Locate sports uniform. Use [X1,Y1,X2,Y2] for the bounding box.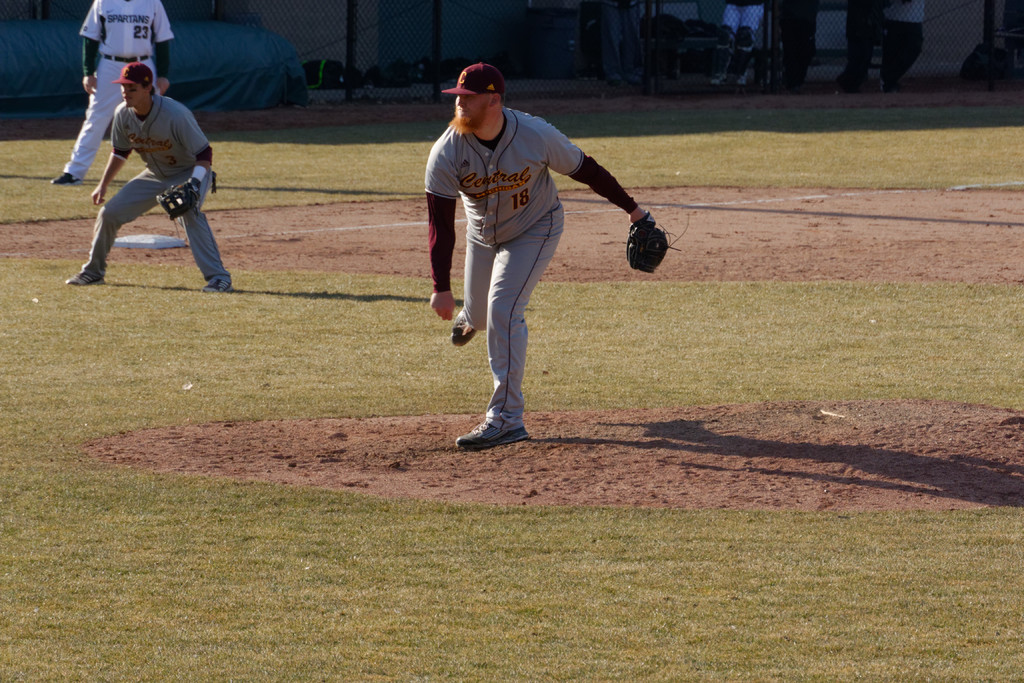
[417,74,659,437].
